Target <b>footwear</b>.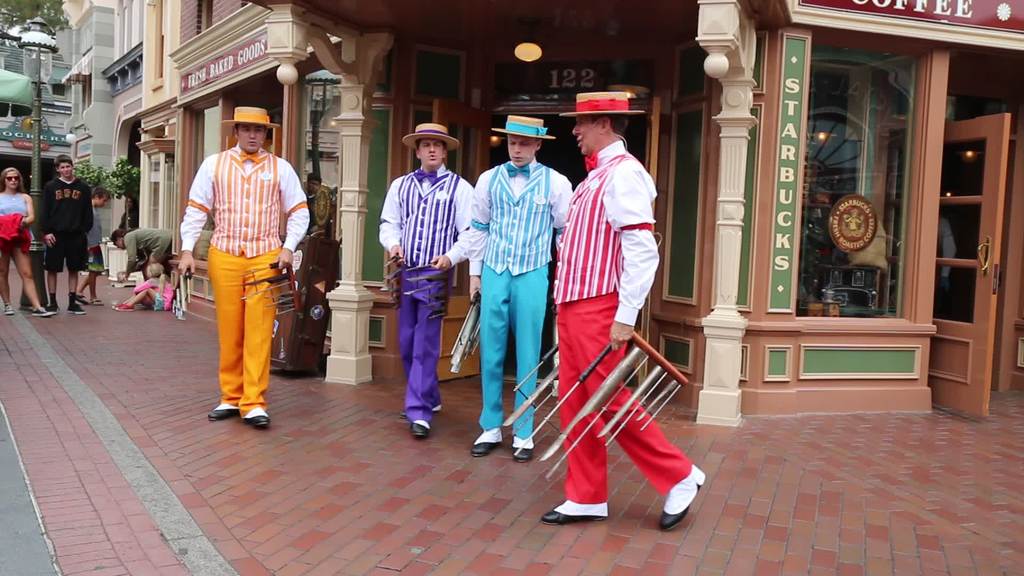
Target region: bbox=[47, 298, 58, 308].
